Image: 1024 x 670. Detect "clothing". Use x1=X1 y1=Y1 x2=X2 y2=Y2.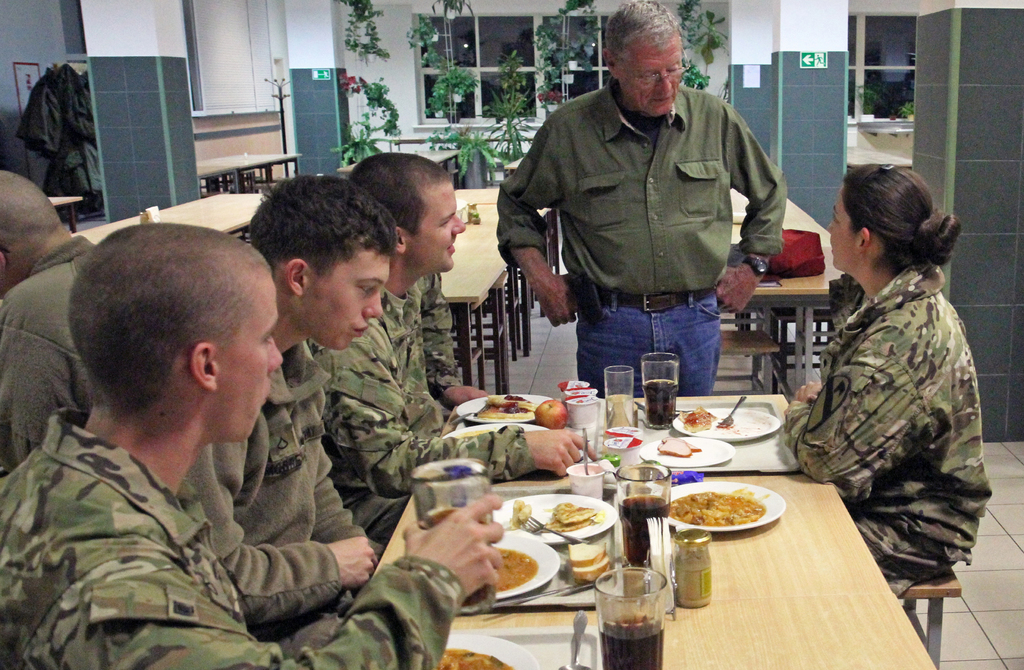
x1=0 y1=241 x2=99 y2=465.
